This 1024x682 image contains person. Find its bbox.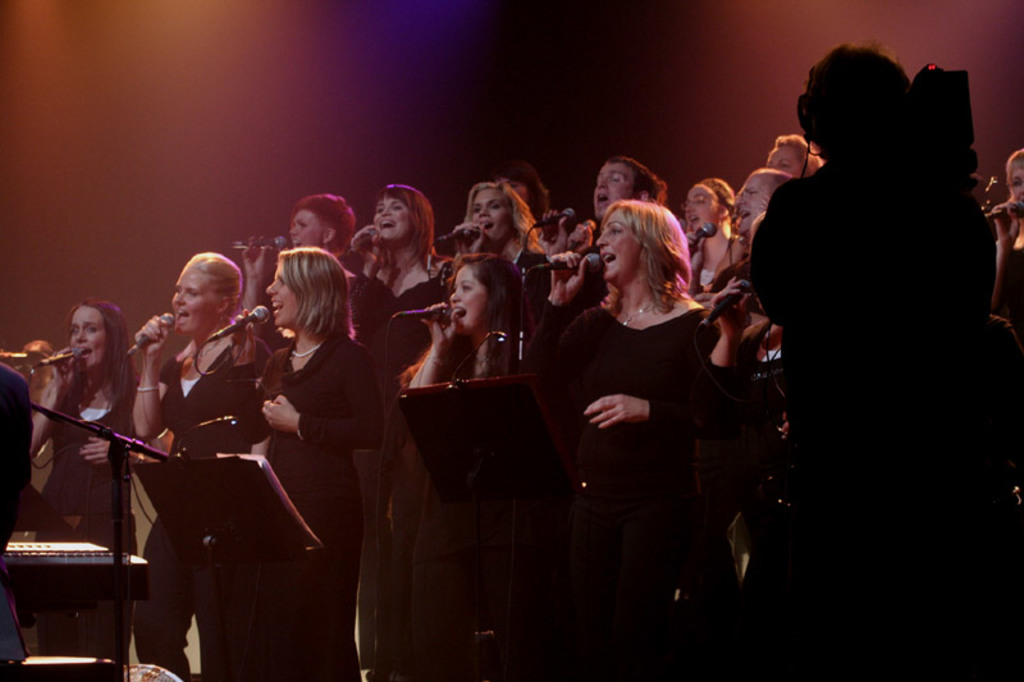
[x1=24, y1=301, x2=137, y2=548].
